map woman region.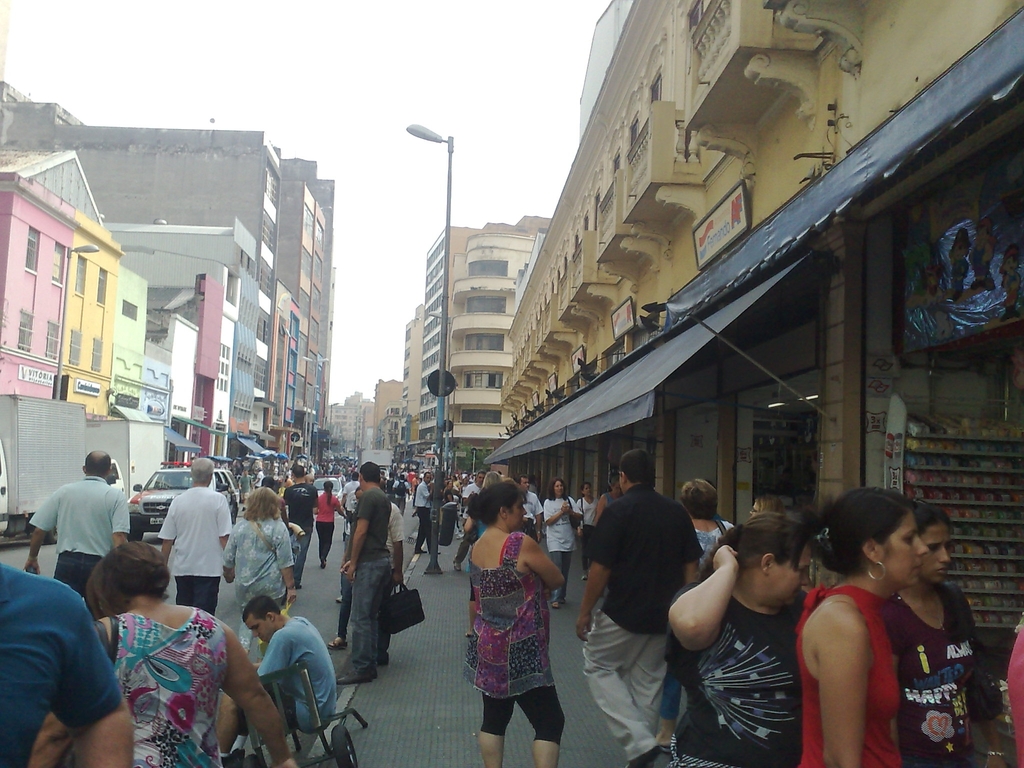
Mapped to bbox=[312, 479, 349, 570].
